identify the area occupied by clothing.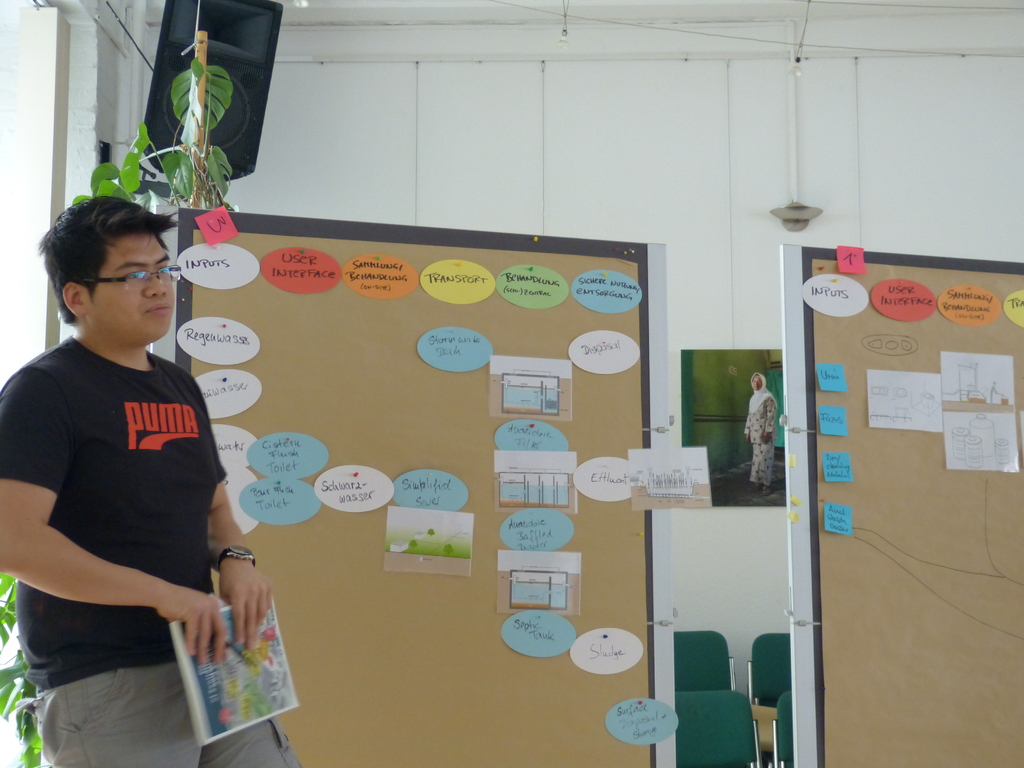
Area: region(744, 373, 781, 488).
